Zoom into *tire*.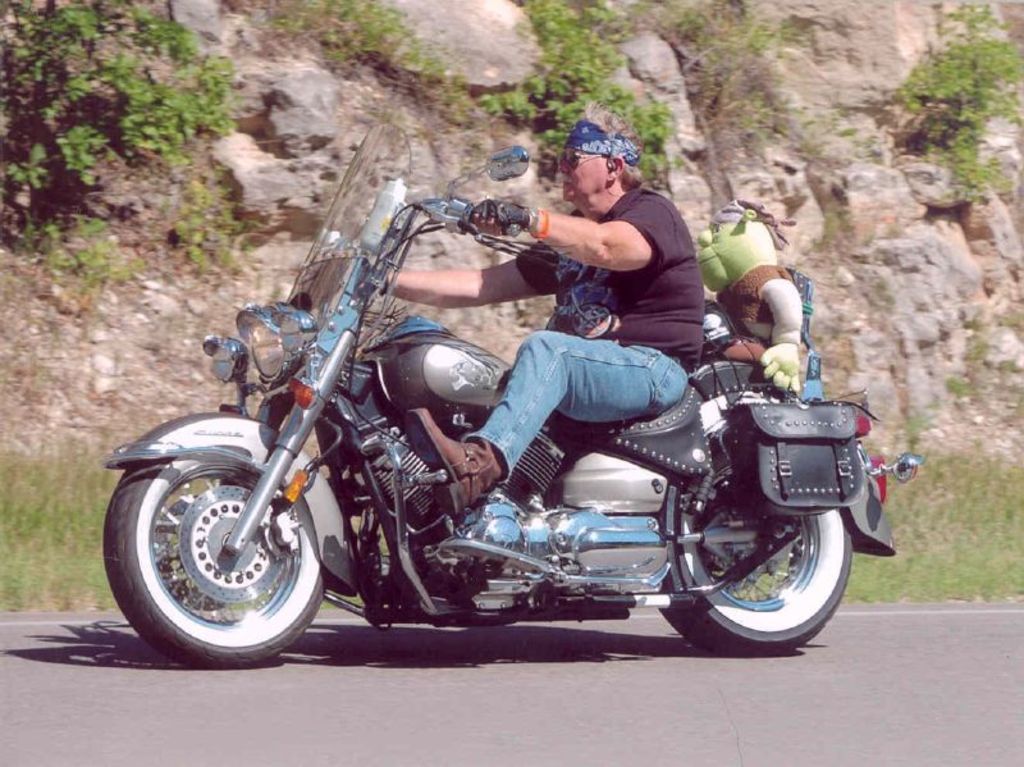
Zoom target: box(99, 453, 334, 666).
